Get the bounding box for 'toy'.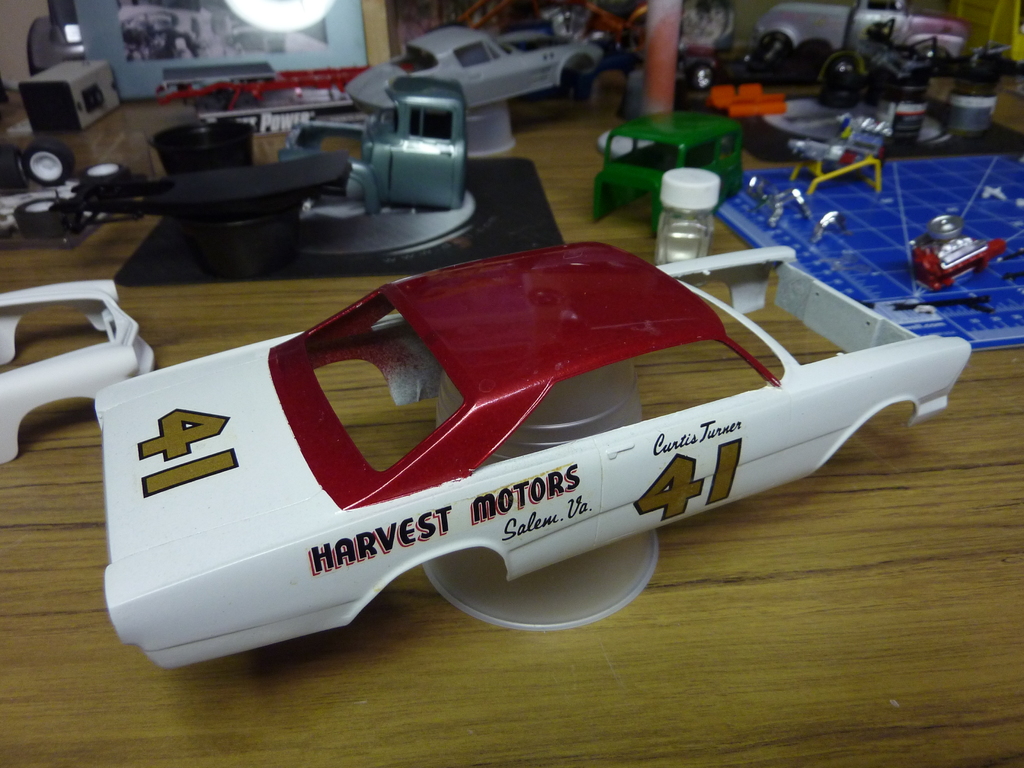
box=[12, 196, 79, 242].
